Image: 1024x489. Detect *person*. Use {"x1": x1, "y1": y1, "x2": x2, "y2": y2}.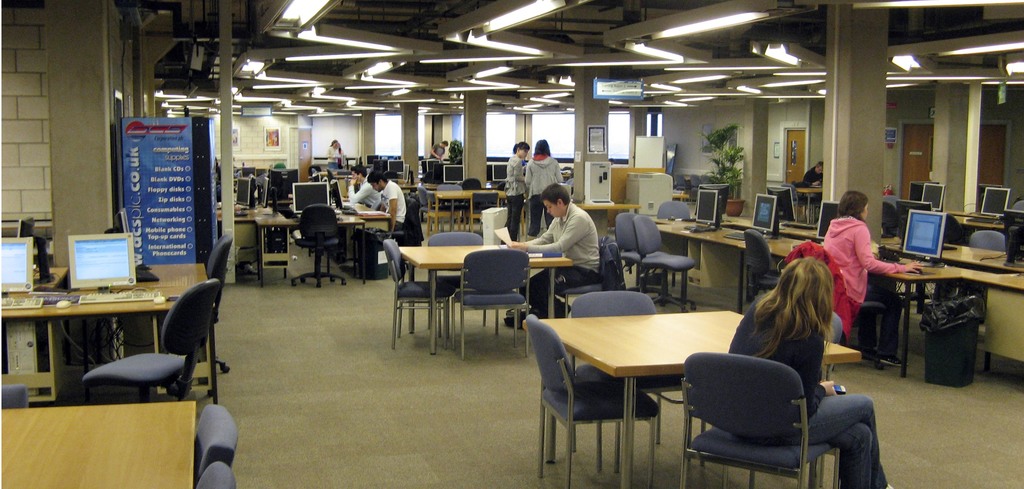
{"x1": 500, "y1": 141, "x2": 532, "y2": 246}.
